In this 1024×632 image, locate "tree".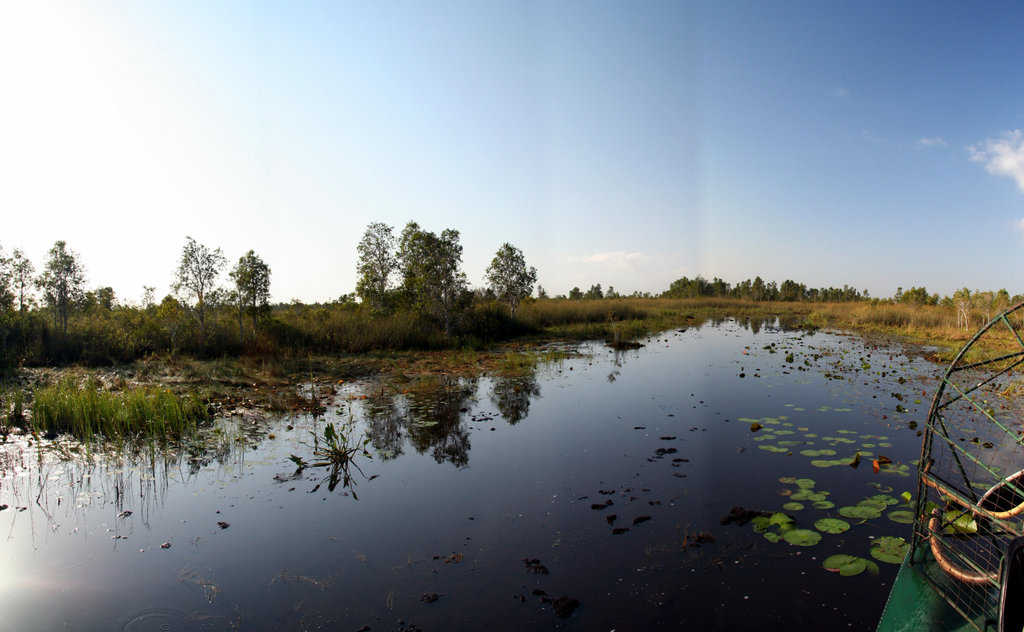
Bounding box: crop(29, 239, 88, 338).
